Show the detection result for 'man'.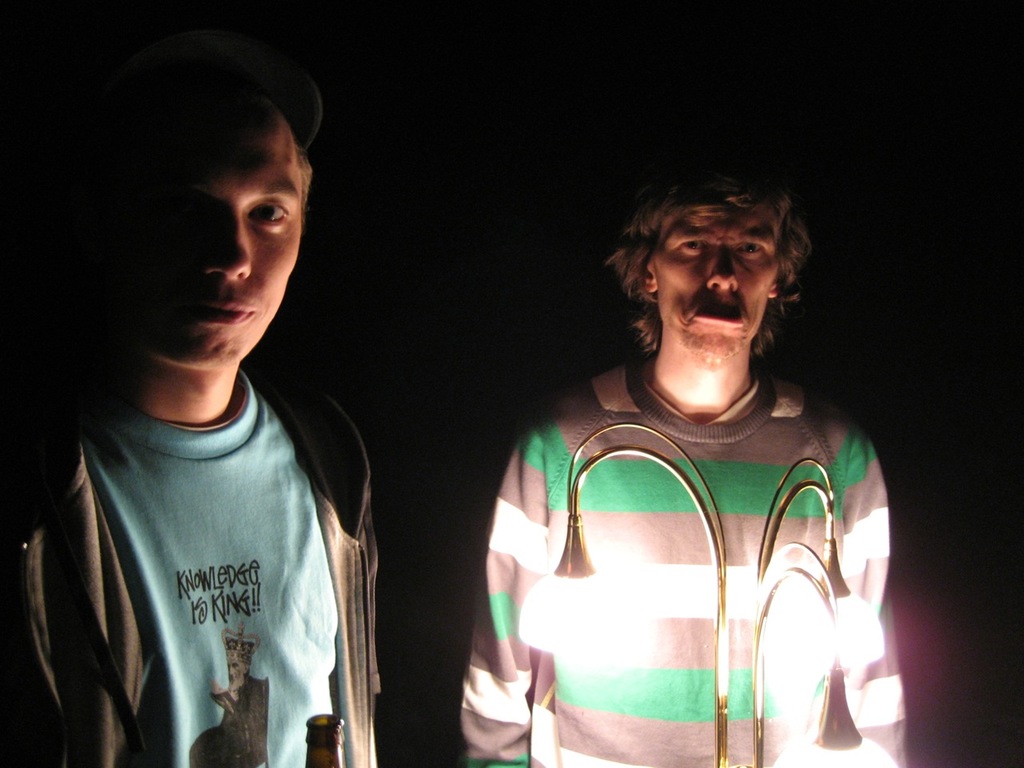
{"left": 9, "top": 31, "right": 420, "bottom": 767}.
